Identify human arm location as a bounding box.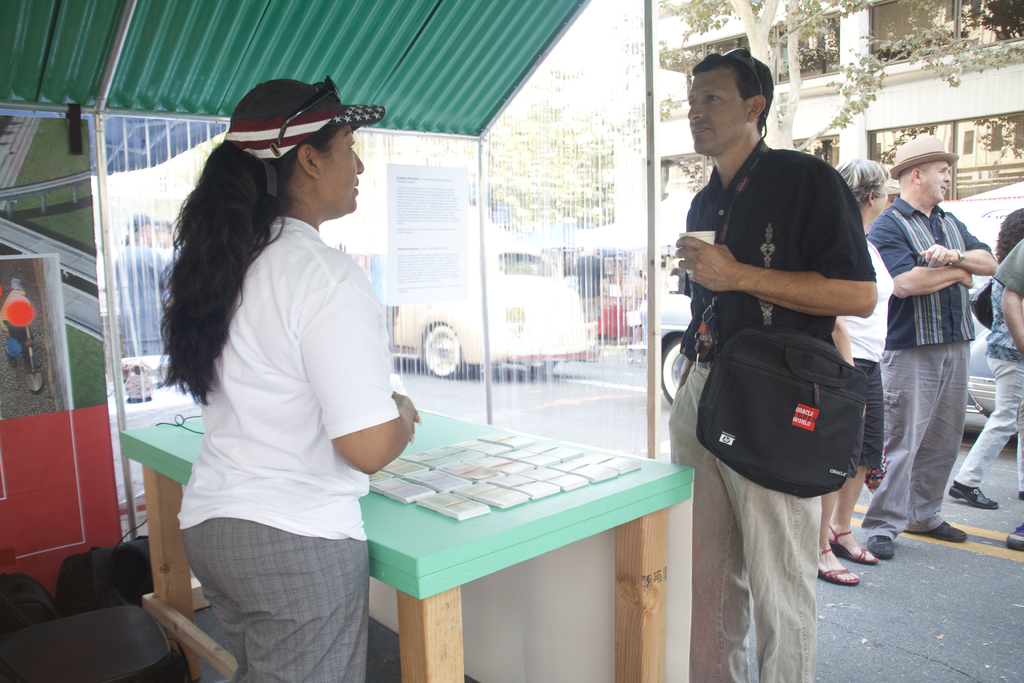
303,258,420,469.
